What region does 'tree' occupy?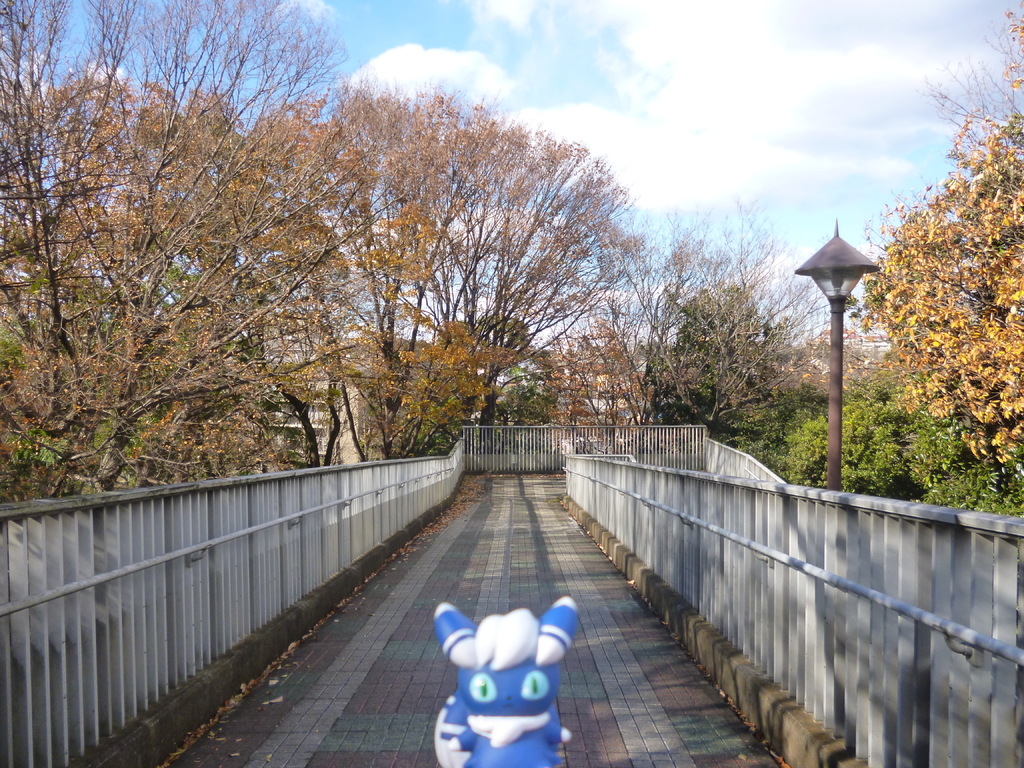
bbox=(852, 13, 1023, 472).
